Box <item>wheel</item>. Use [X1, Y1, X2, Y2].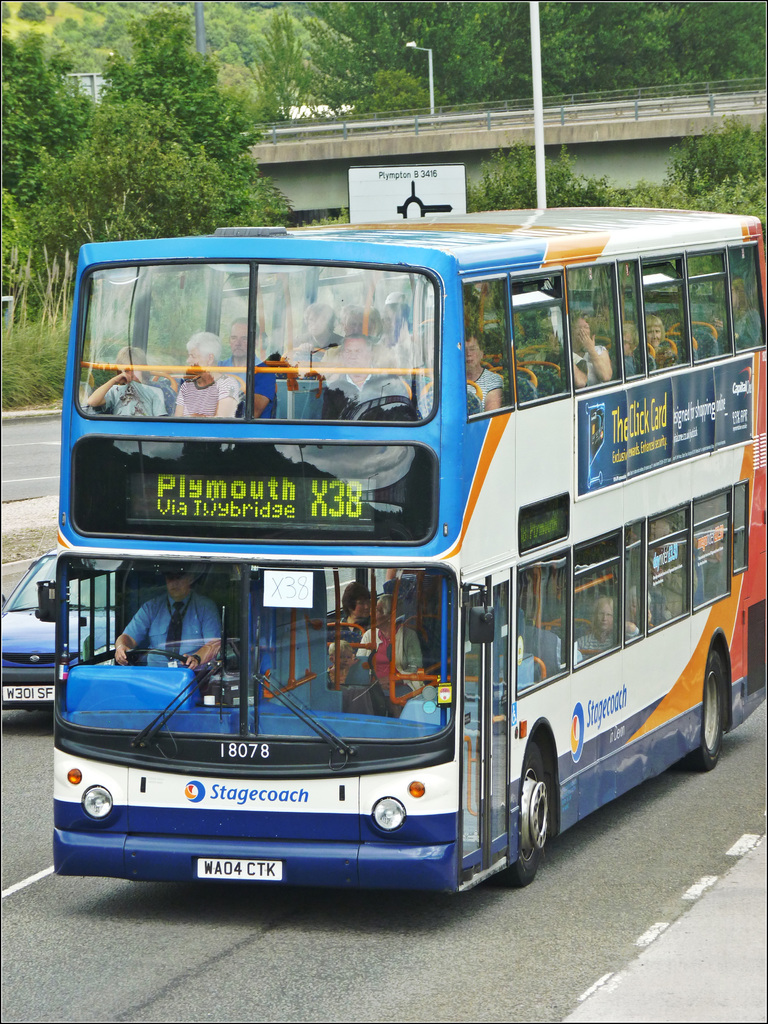
[114, 646, 198, 672].
